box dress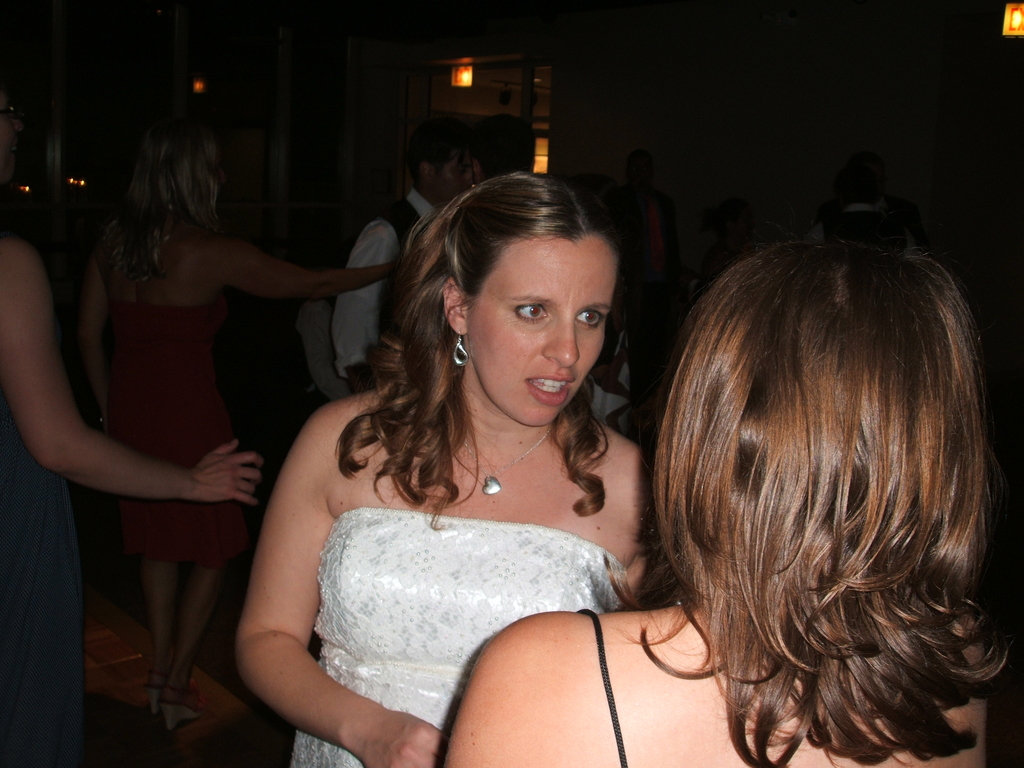
118:306:256:563
